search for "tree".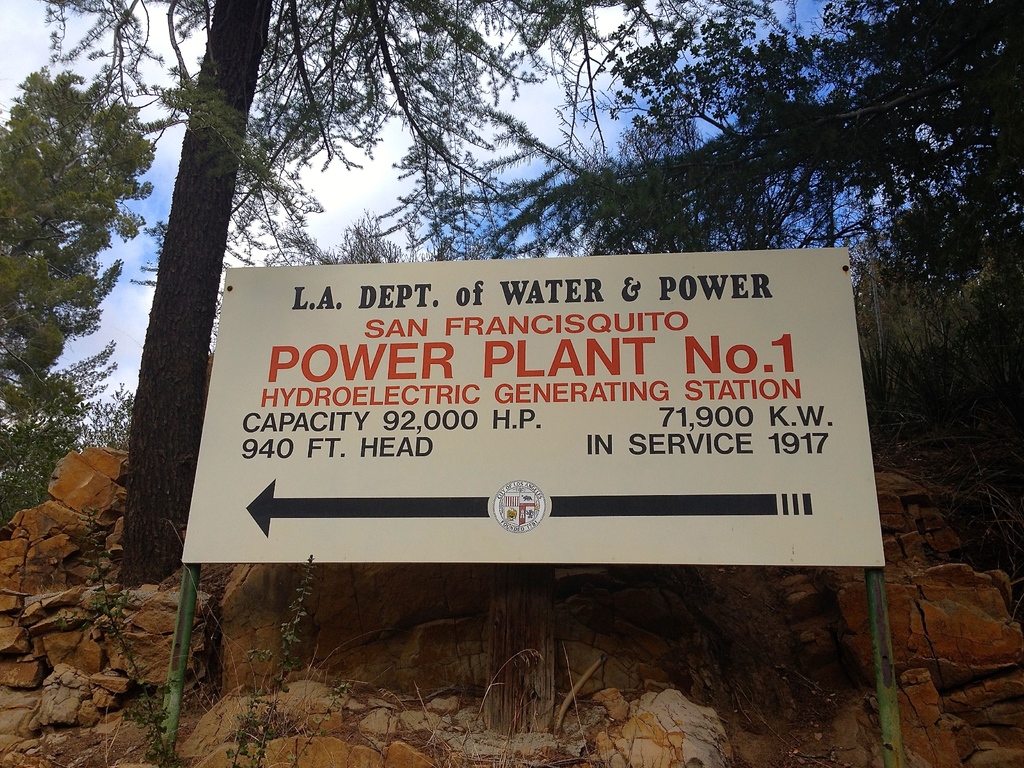
Found at box(0, 65, 164, 392).
